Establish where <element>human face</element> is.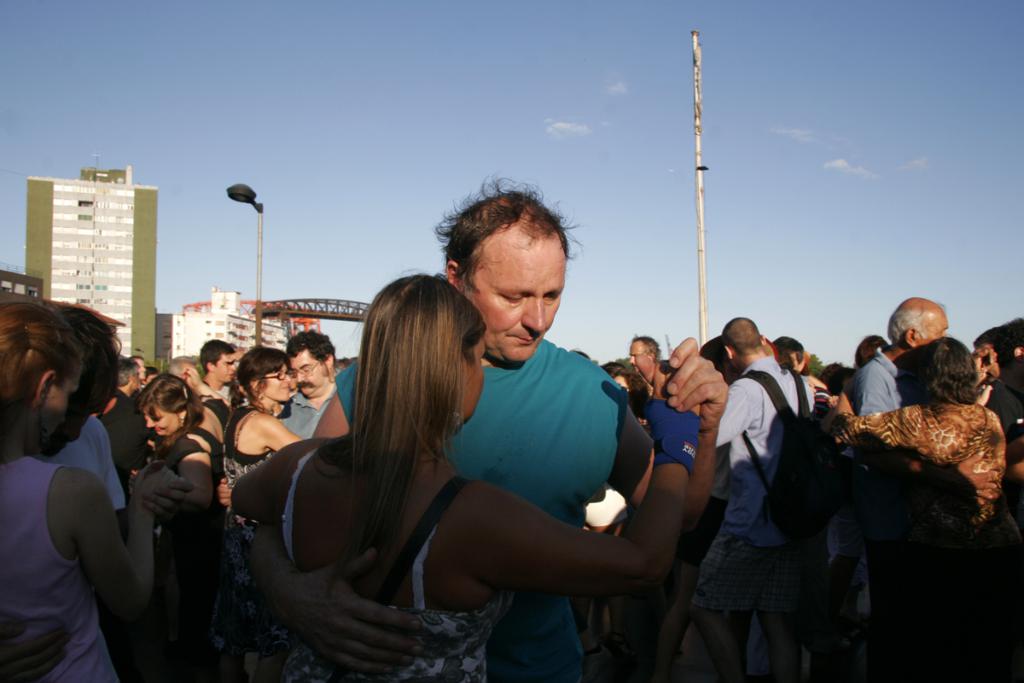
Established at 470 223 563 366.
